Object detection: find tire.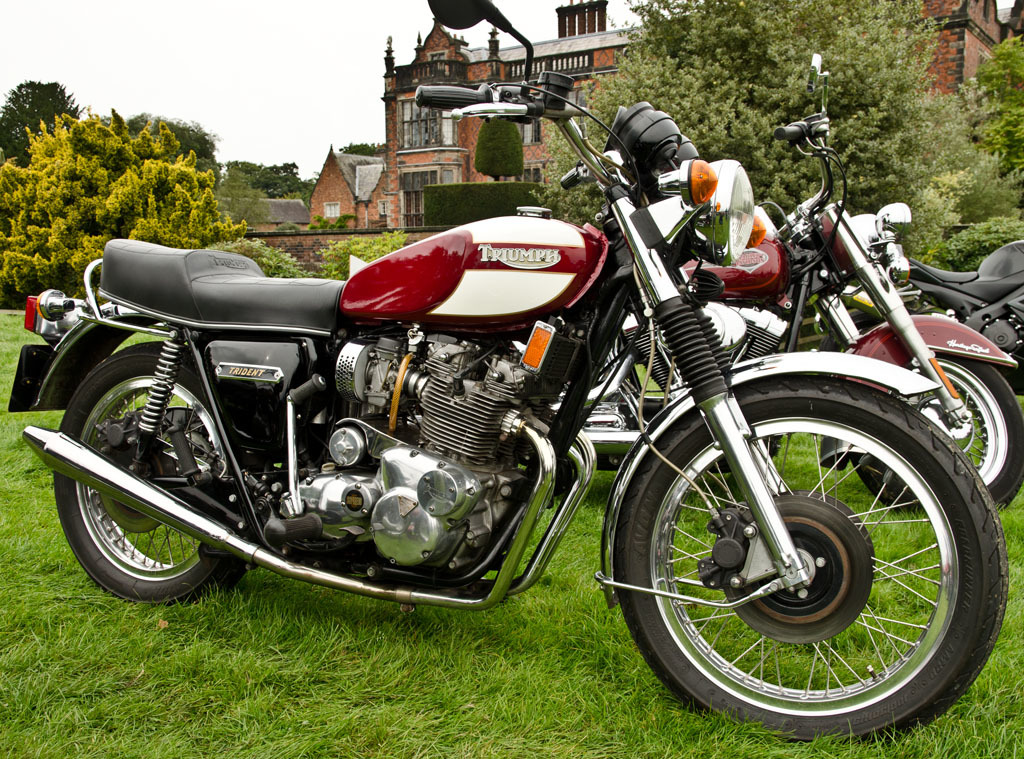
(left=853, top=351, right=1023, bottom=514).
